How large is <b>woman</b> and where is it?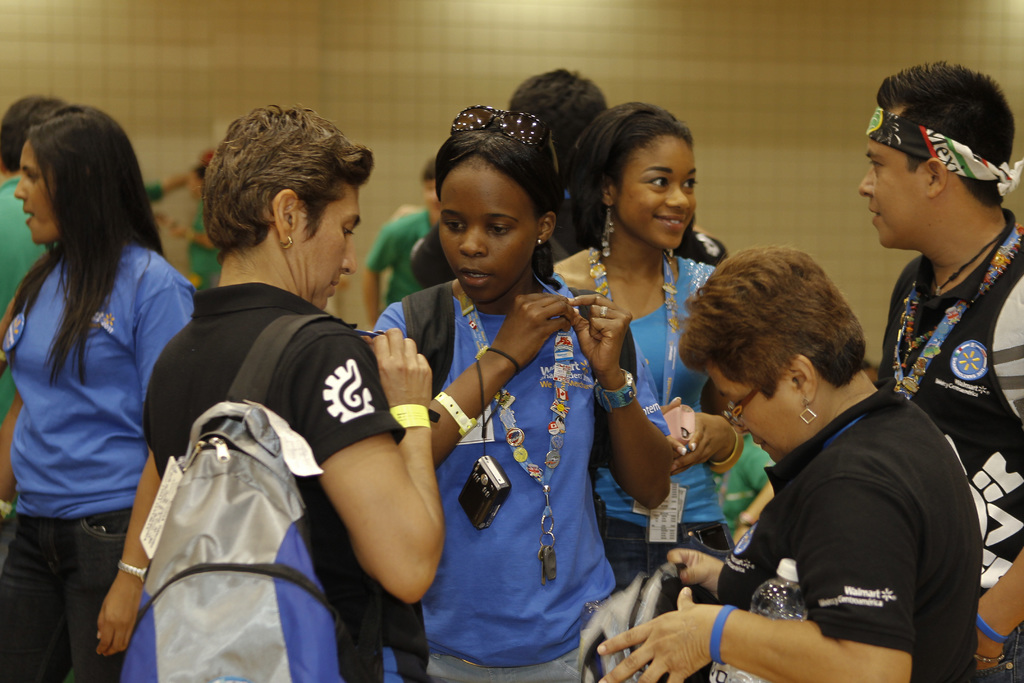
Bounding box: l=591, t=247, r=986, b=682.
